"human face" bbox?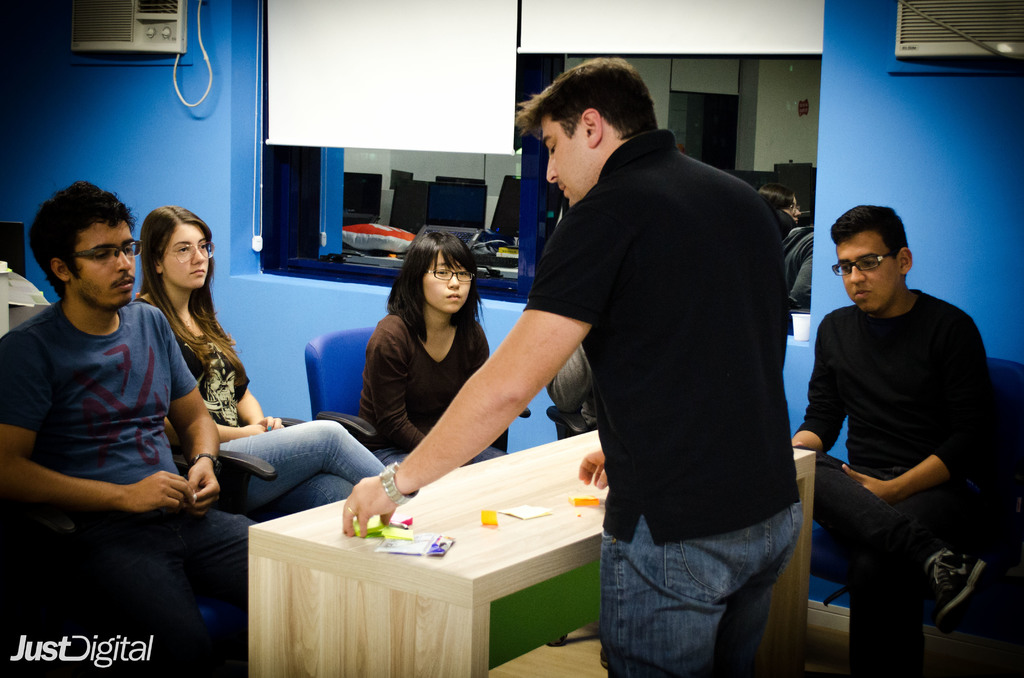
[x1=161, y1=223, x2=209, y2=290]
